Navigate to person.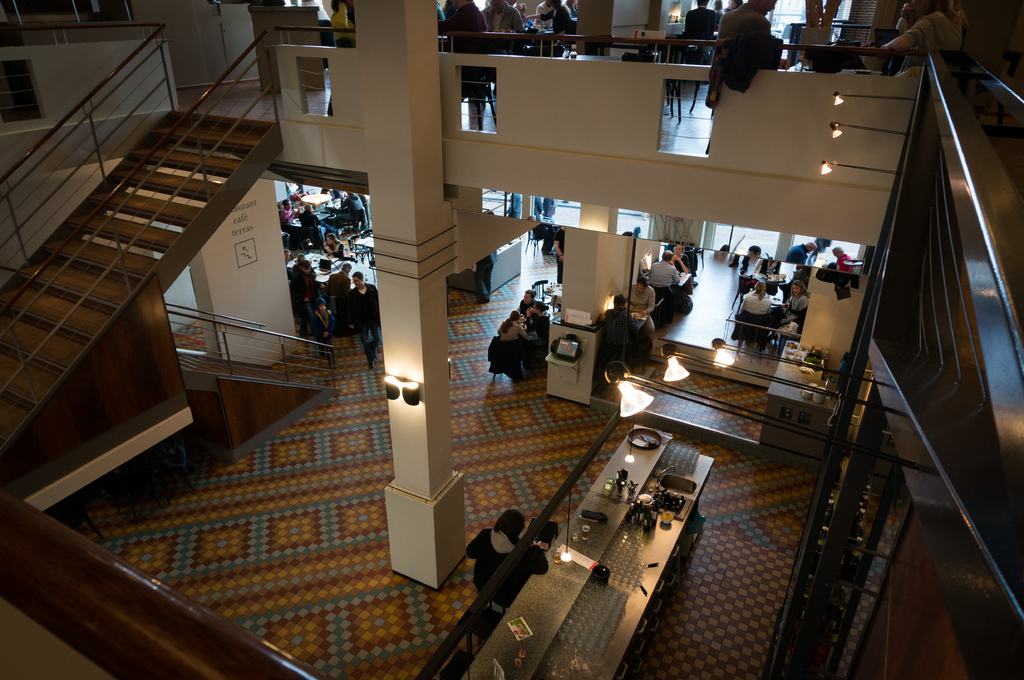
Navigation target: [x1=461, y1=507, x2=541, y2=612].
